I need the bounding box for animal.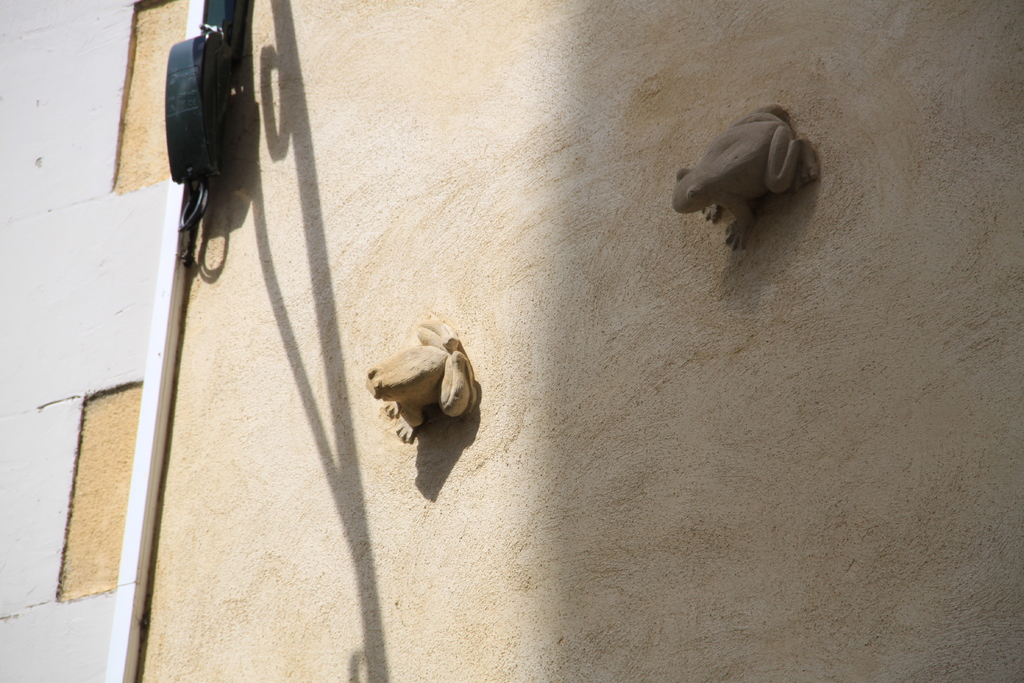
Here it is: pyautogui.locateOnScreen(666, 103, 822, 256).
